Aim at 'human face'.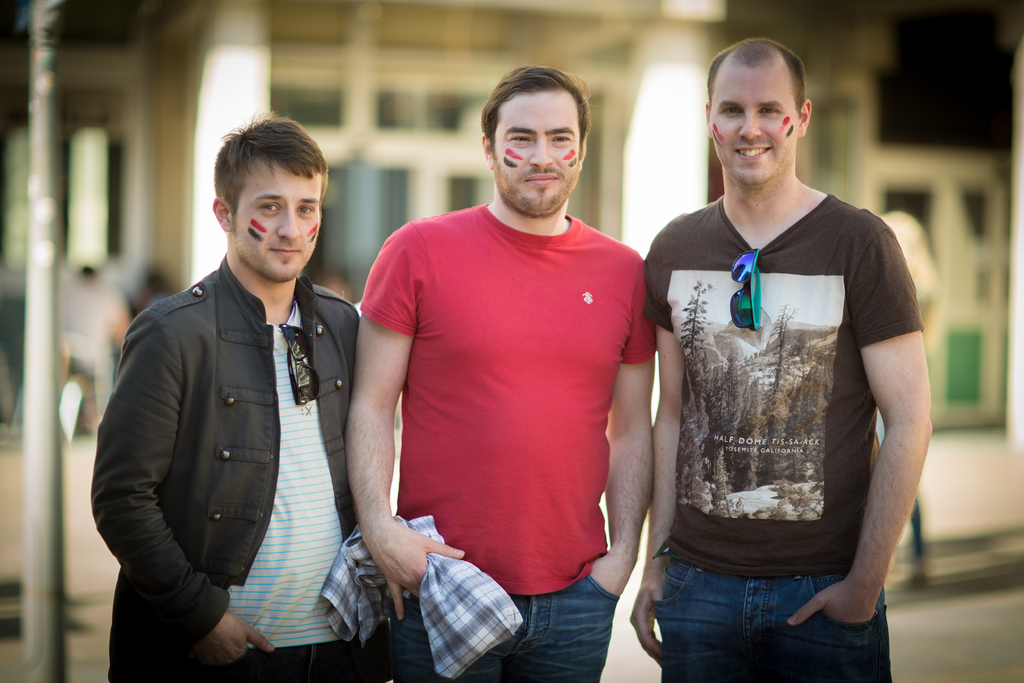
Aimed at [left=493, top=92, right=586, bottom=223].
